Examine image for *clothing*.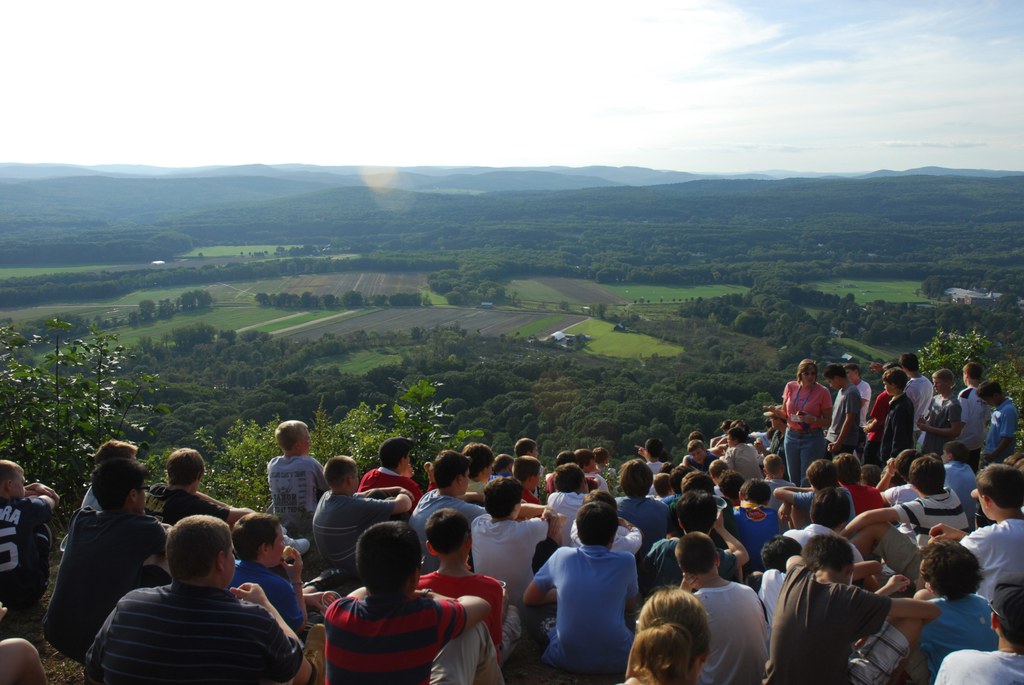
Examination result: bbox=(692, 576, 776, 684).
